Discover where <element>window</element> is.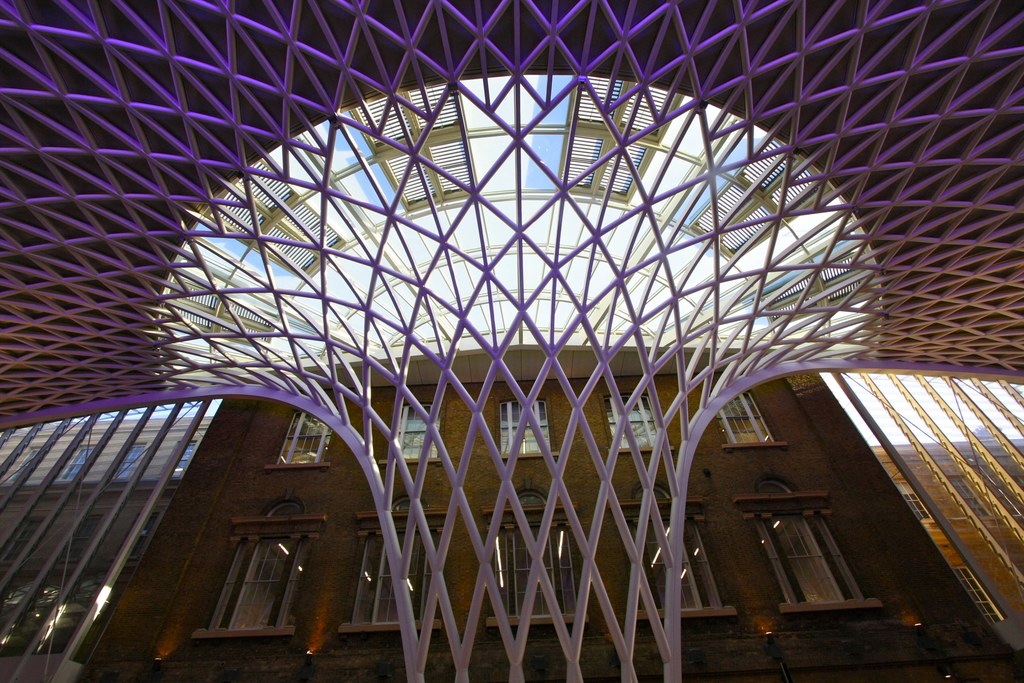
Discovered at [499, 399, 565, 466].
